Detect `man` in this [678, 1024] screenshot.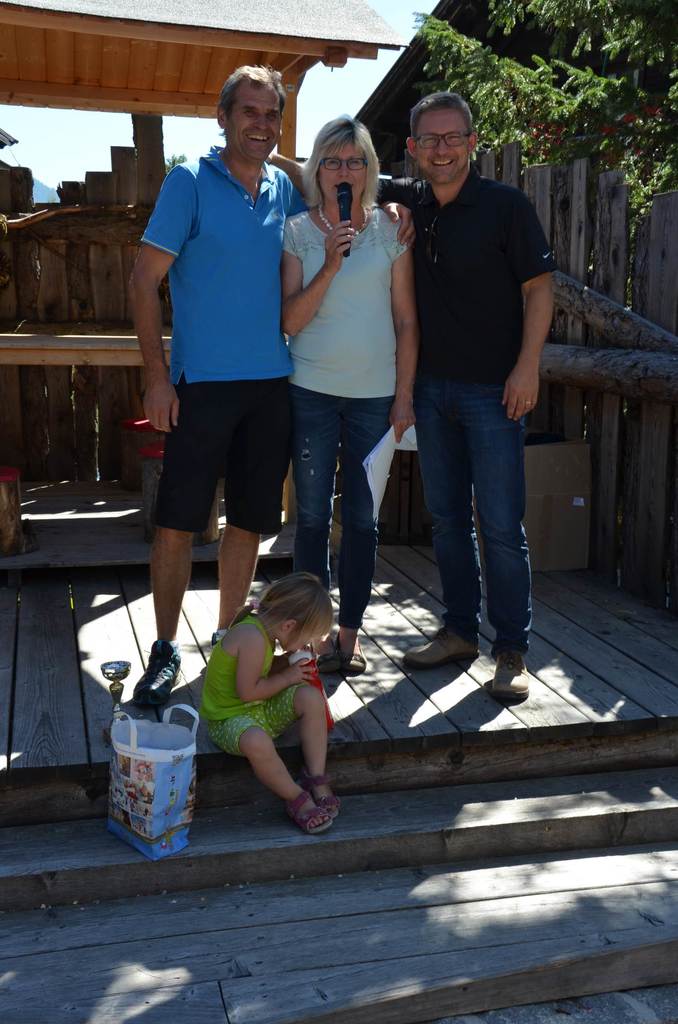
Detection: [394, 90, 551, 703].
